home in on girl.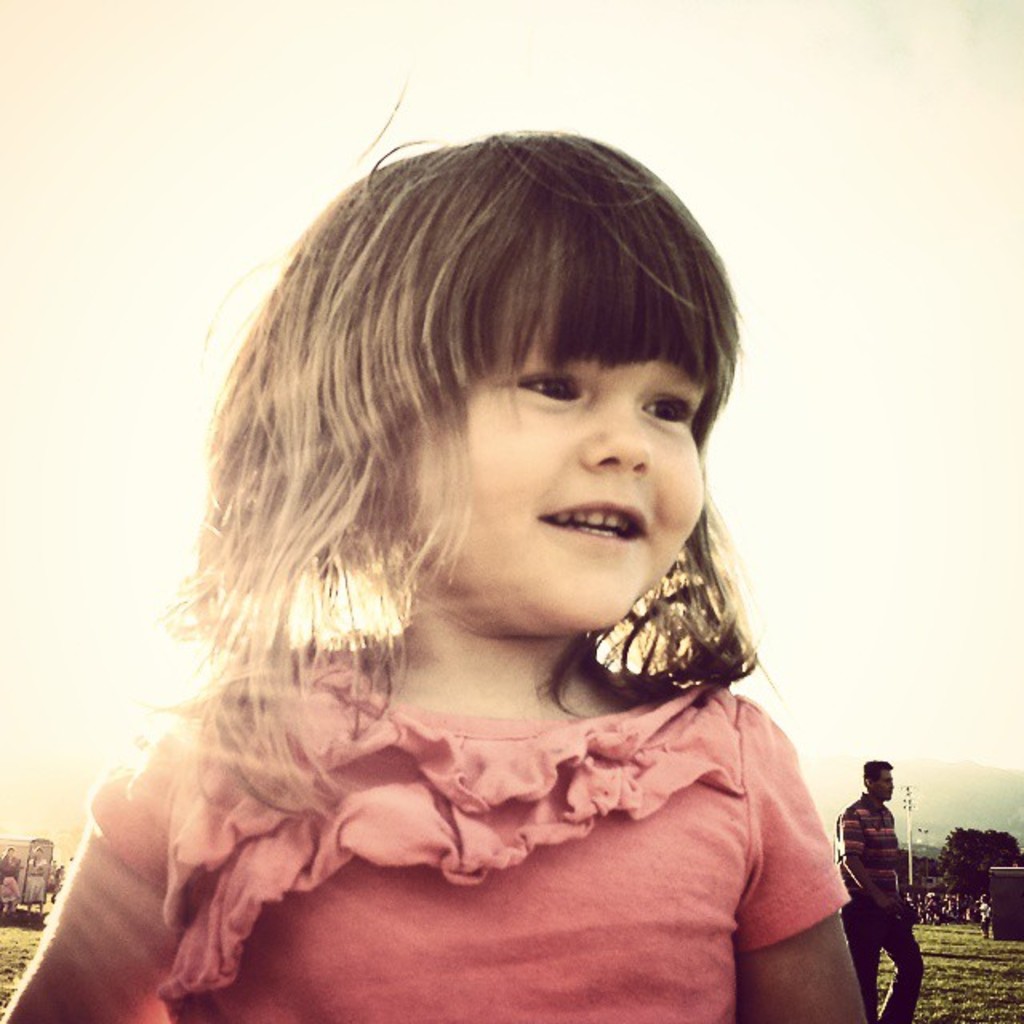
Homed in at region(0, 123, 870, 1022).
